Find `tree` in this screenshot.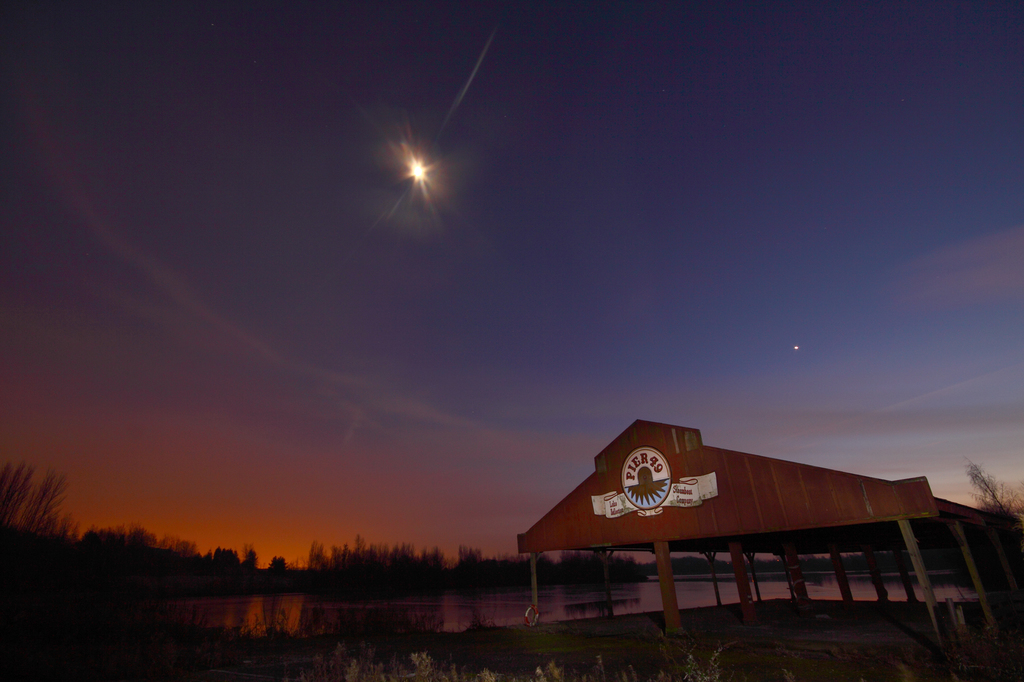
The bounding box for `tree` is (x1=10, y1=441, x2=70, y2=564).
